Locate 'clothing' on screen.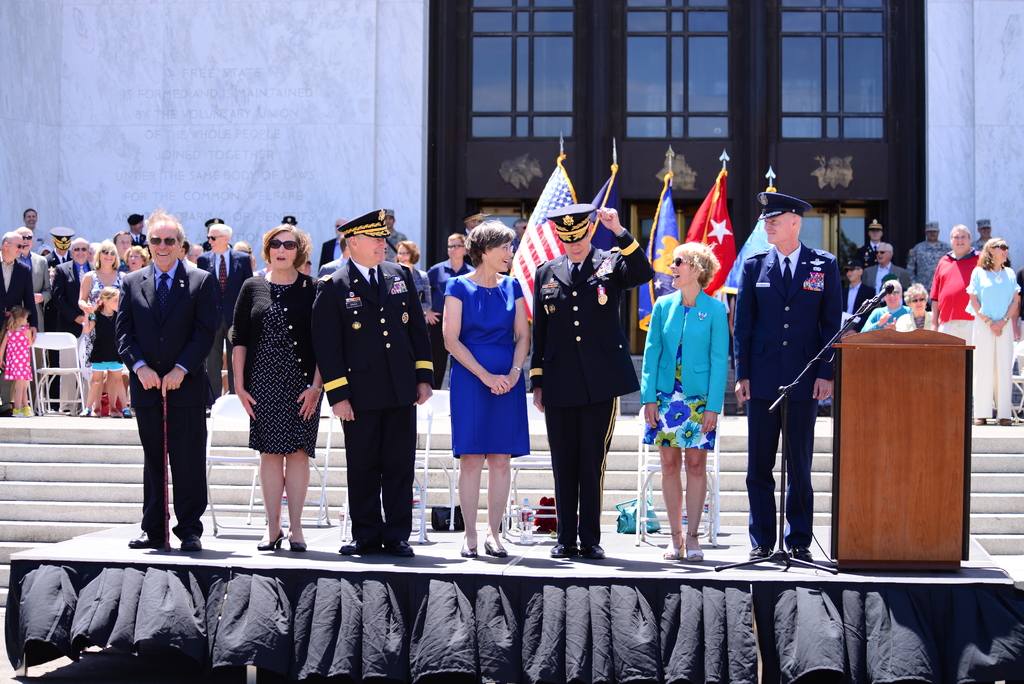
On screen at 7,330,33,382.
